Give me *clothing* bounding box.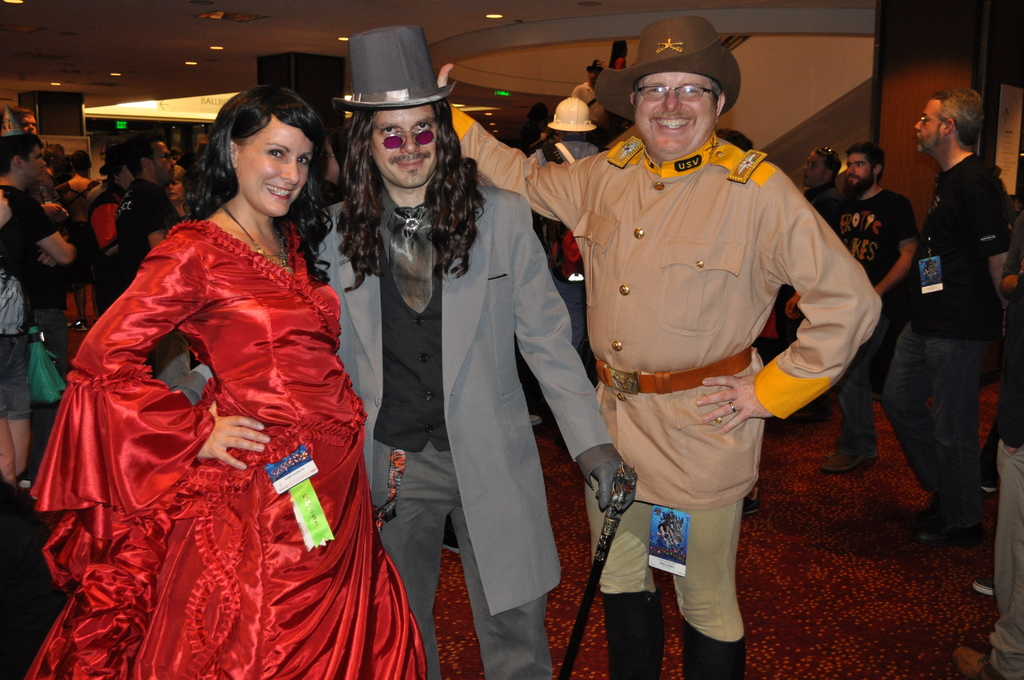
locate(877, 154, 1012, 500).
